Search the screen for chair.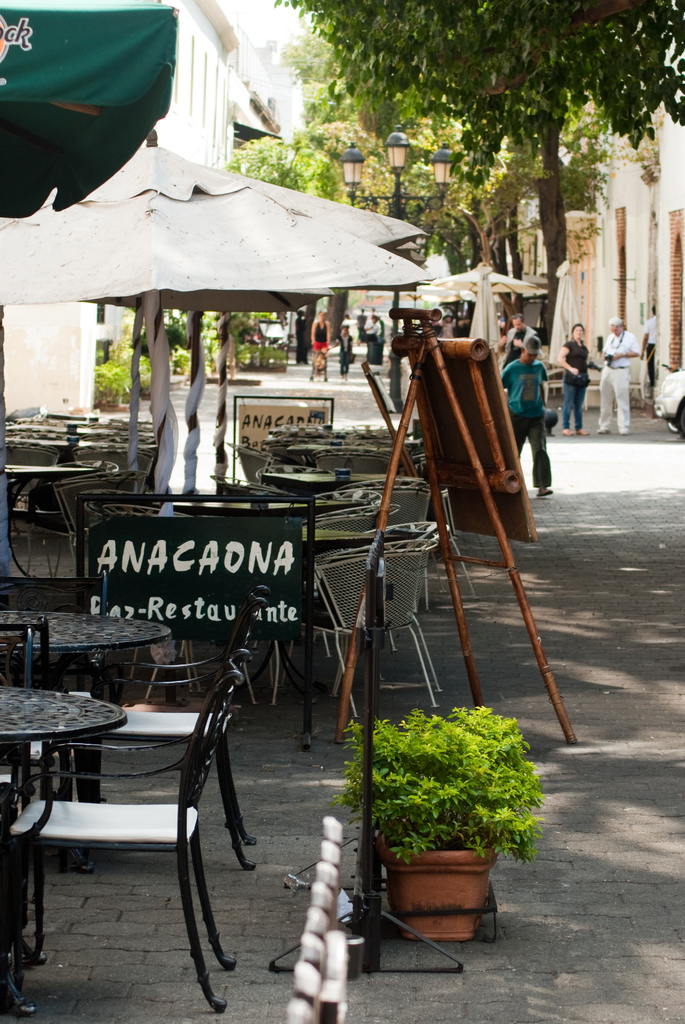
Found at box=[319, 518, 436, 688].
